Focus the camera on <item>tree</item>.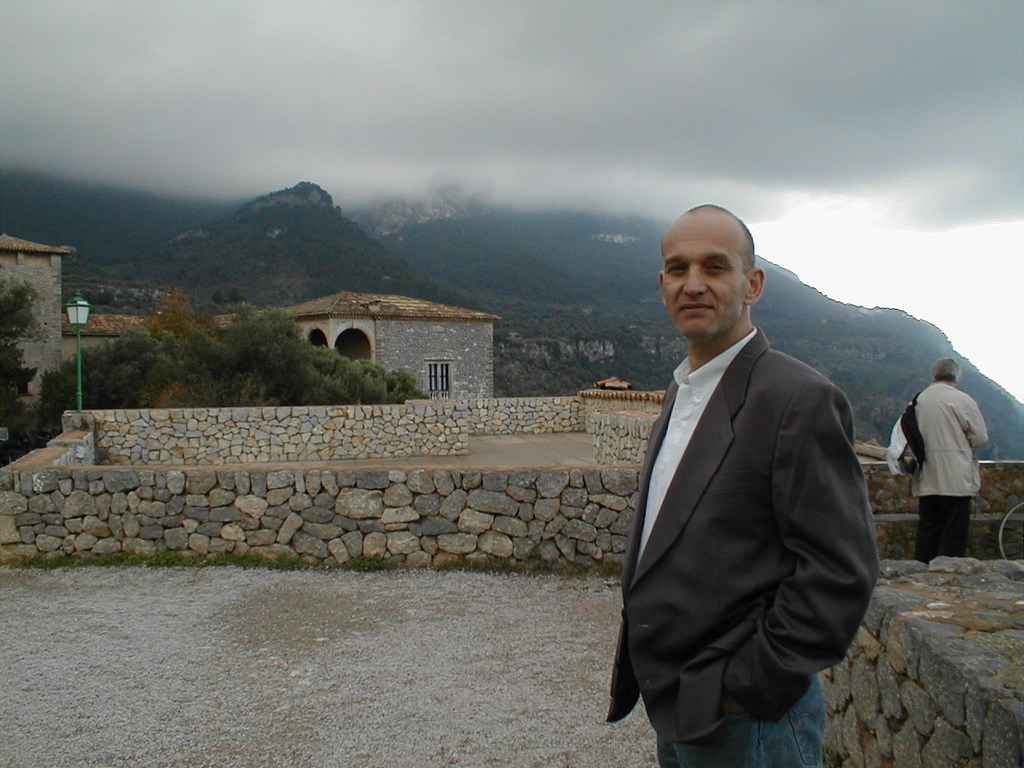
Focus region: rect(0, 277, 57, 467).
